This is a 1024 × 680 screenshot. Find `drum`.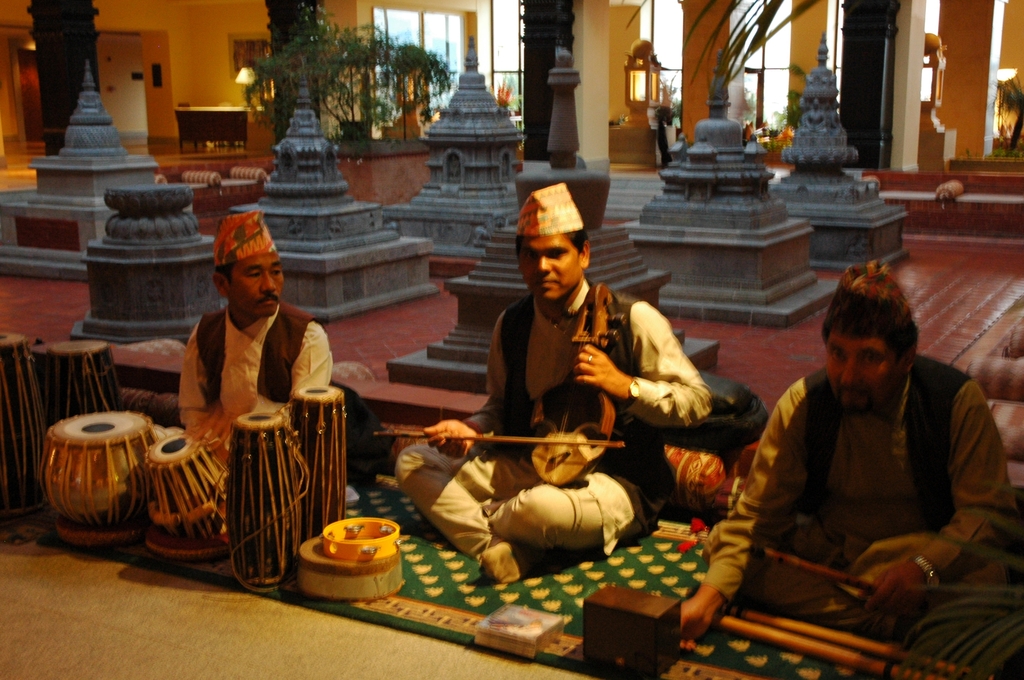
Bounding box: <box>302,535,404,604</box>.
